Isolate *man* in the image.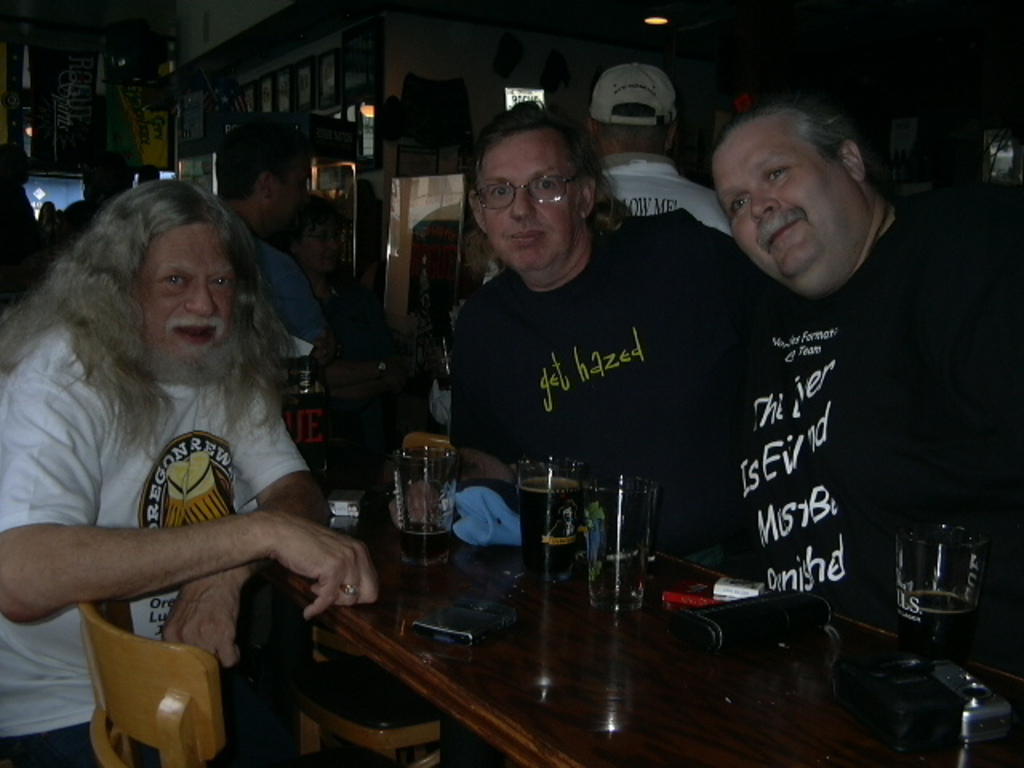
Isolated region: [left=0, top=181, right=381, bottom=766].
